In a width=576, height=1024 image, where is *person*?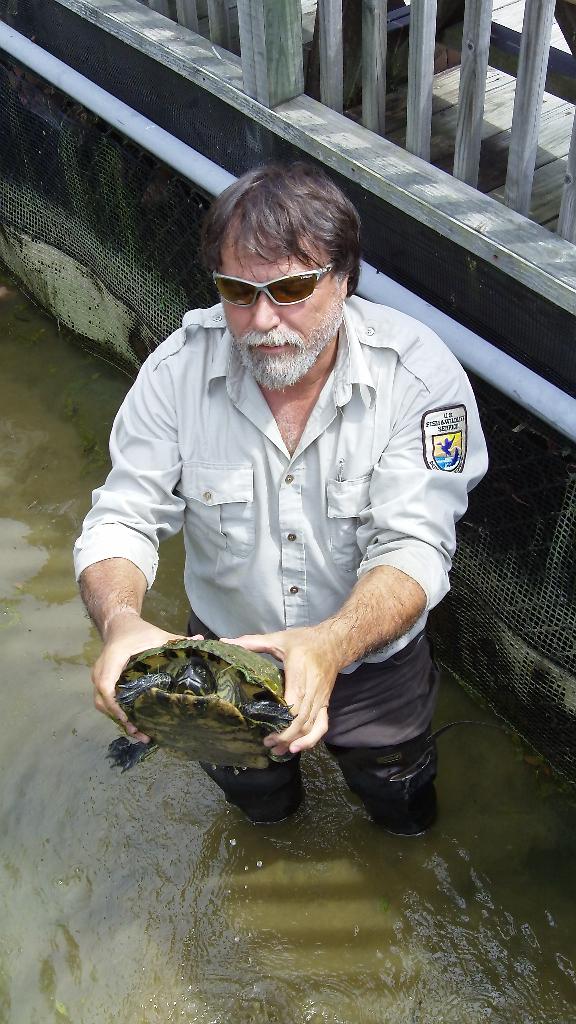
[117, 149, 470, 863].
